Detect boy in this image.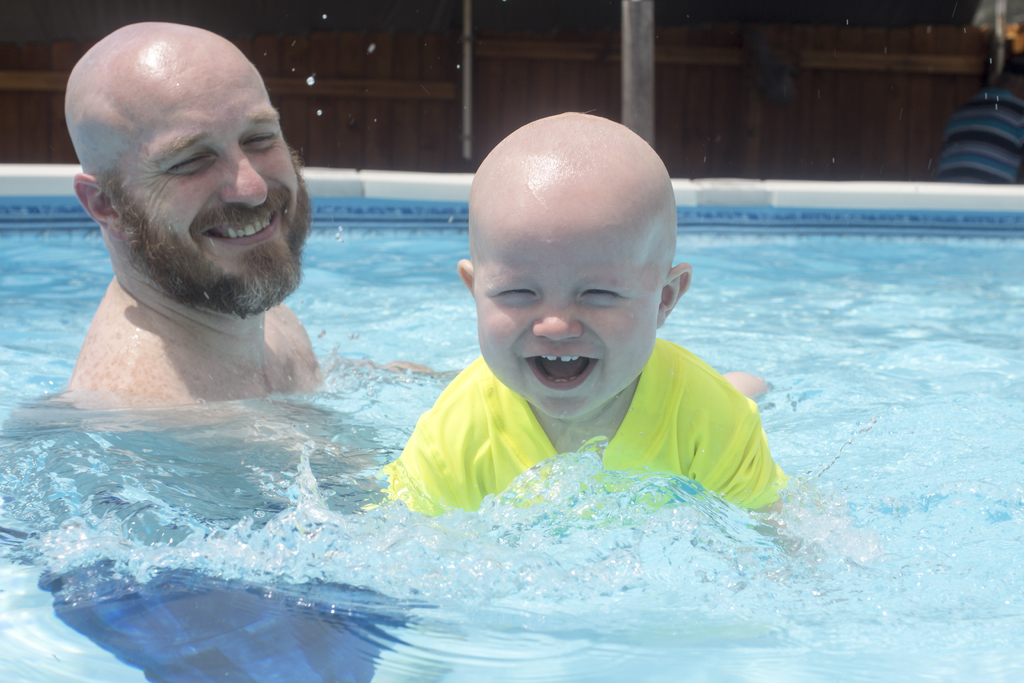
Detection: (388,112,785,518).
